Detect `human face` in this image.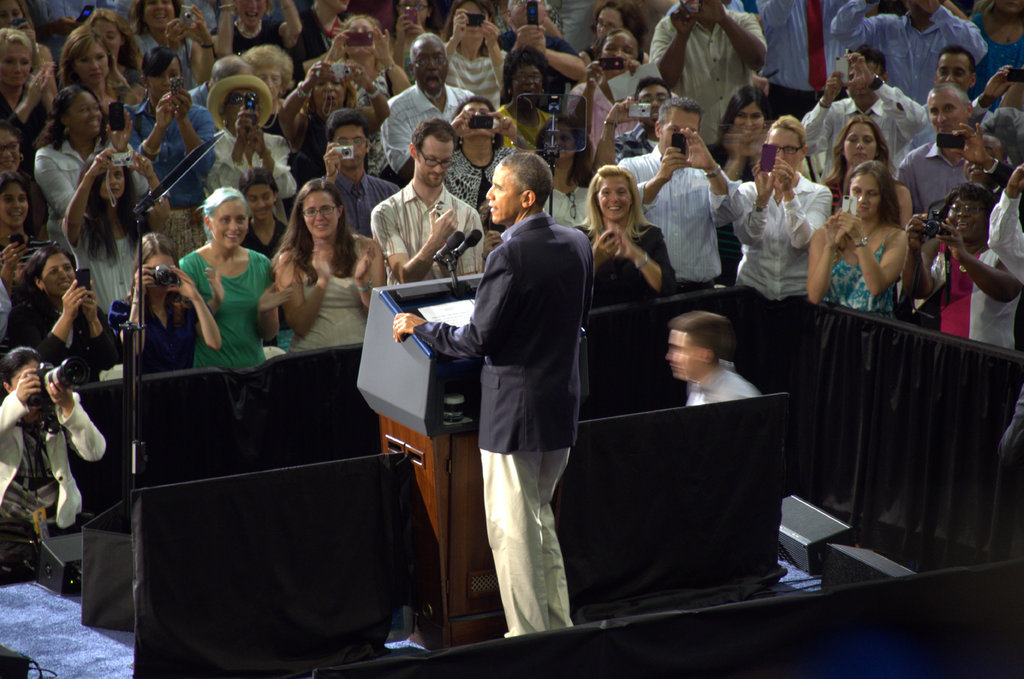
Detection: (x1=0, y1=184, x2=28, y2=227).
